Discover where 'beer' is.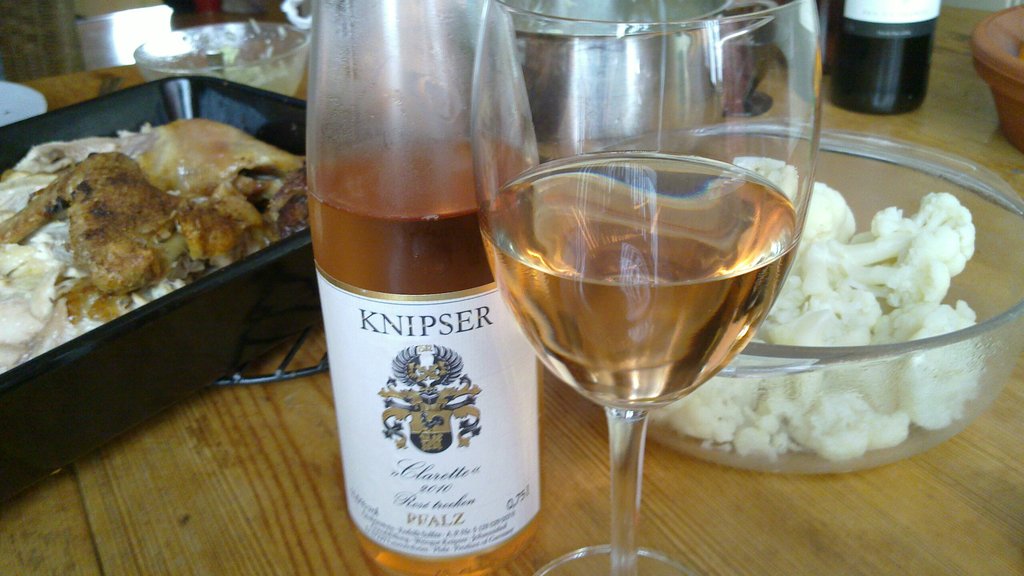
Discovered at l=293, t=0, r=554, b=575.
